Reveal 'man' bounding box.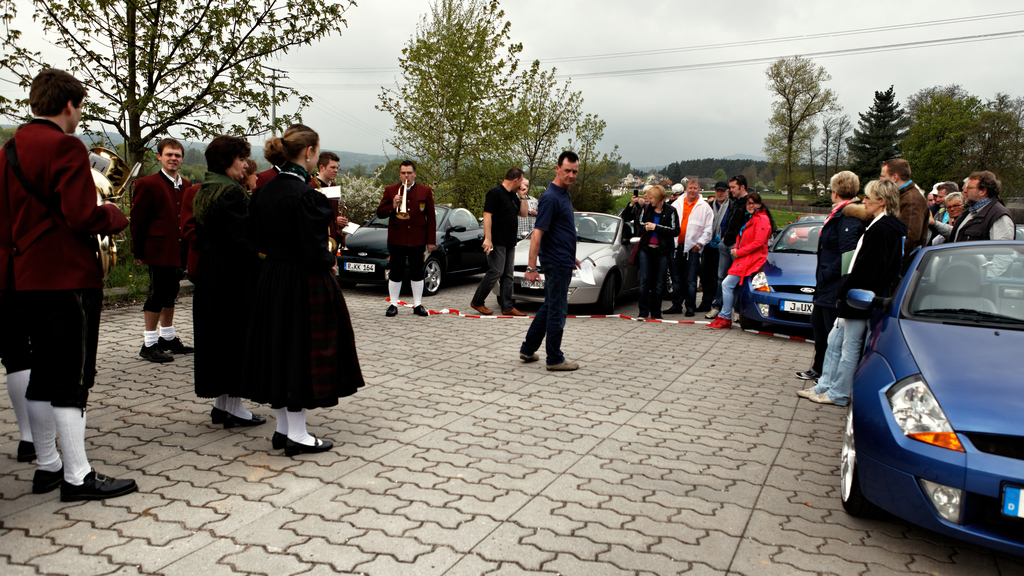
Revealed: box=[4, 70, 115, 483].
